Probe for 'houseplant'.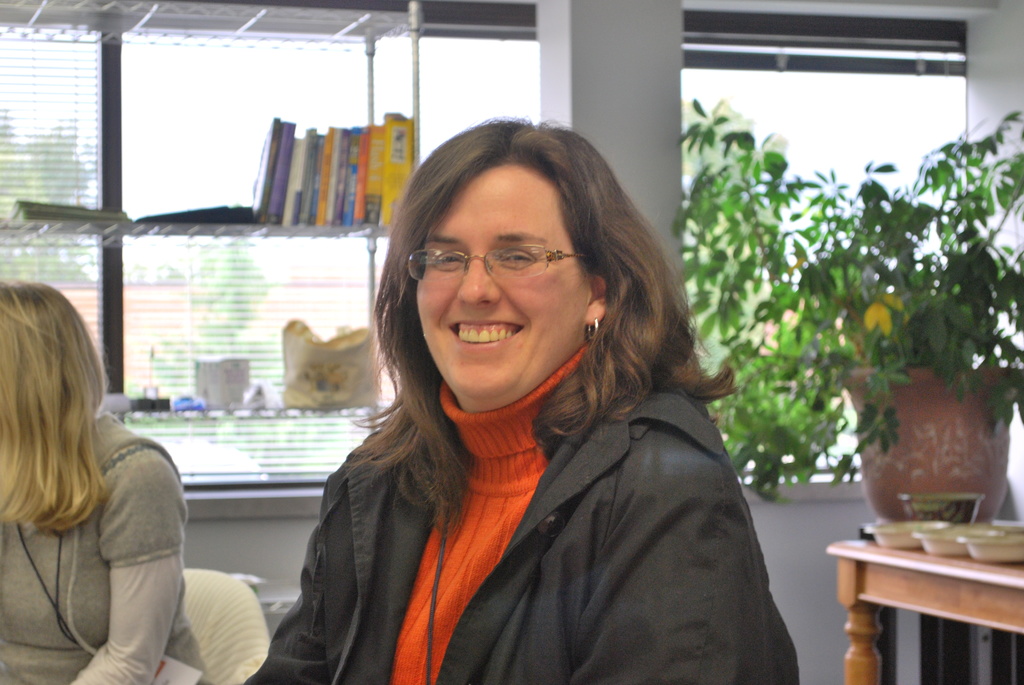
Probe result: 799, 111, 1023, 523.
